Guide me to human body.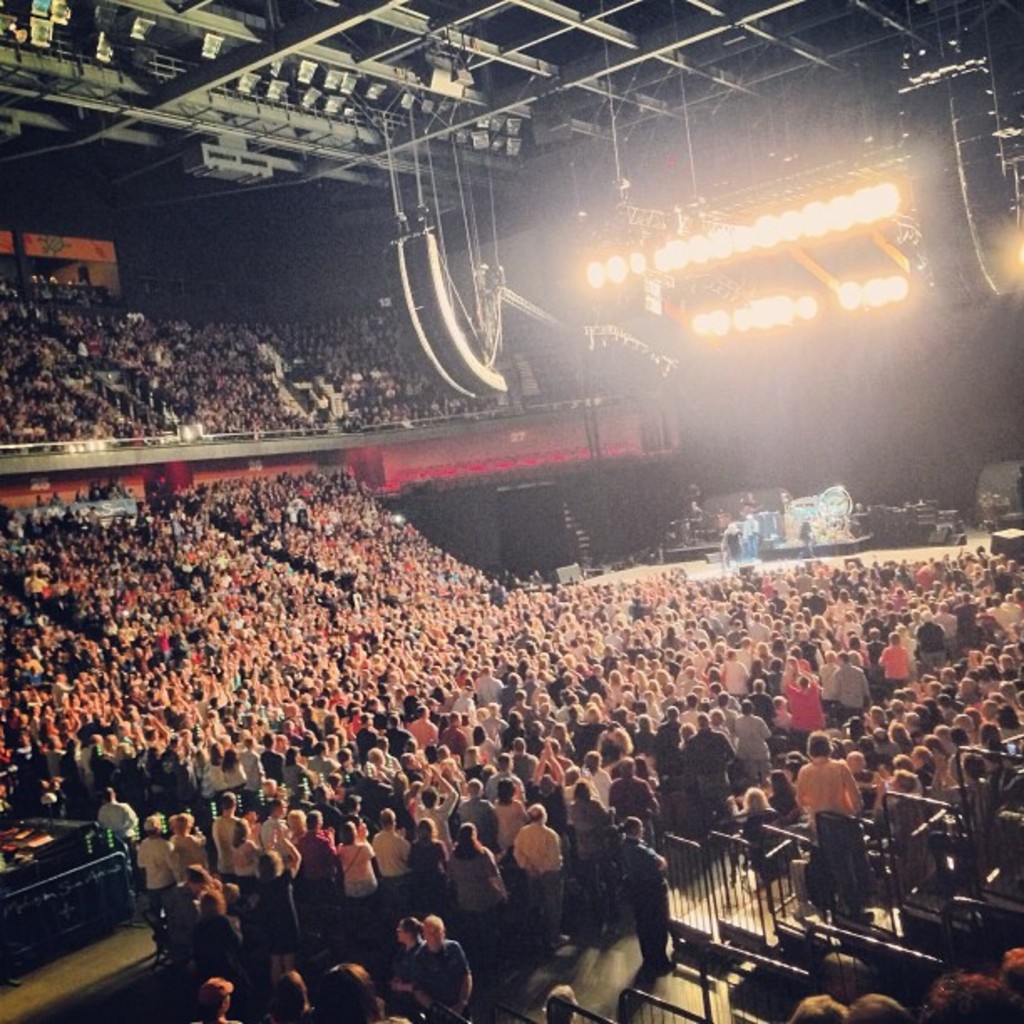
Guidance: detection(718, 658, 746, 706).
